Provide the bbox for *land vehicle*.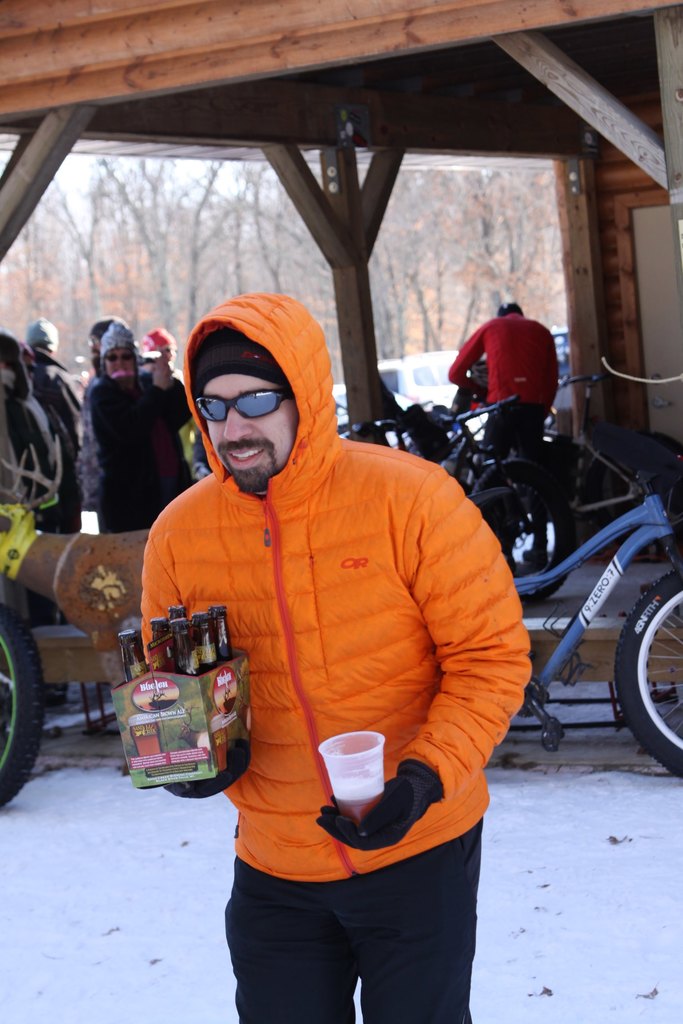
376, 349, 477, 406.
